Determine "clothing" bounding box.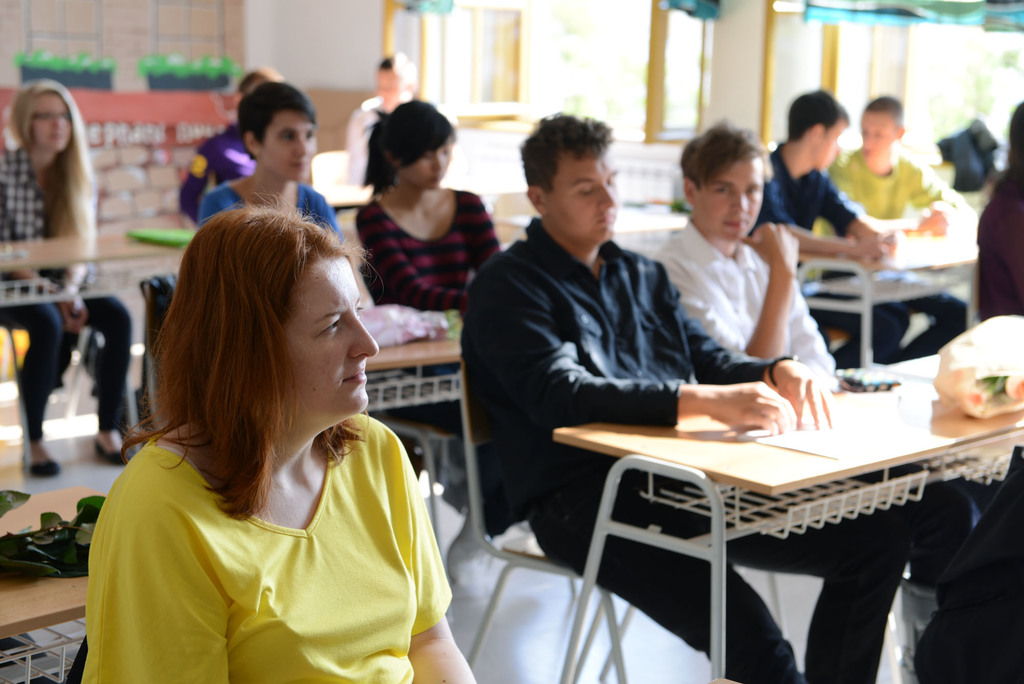
Determined: {"left": 653, "top": 231, "right": 835, "bottom": 380}.
